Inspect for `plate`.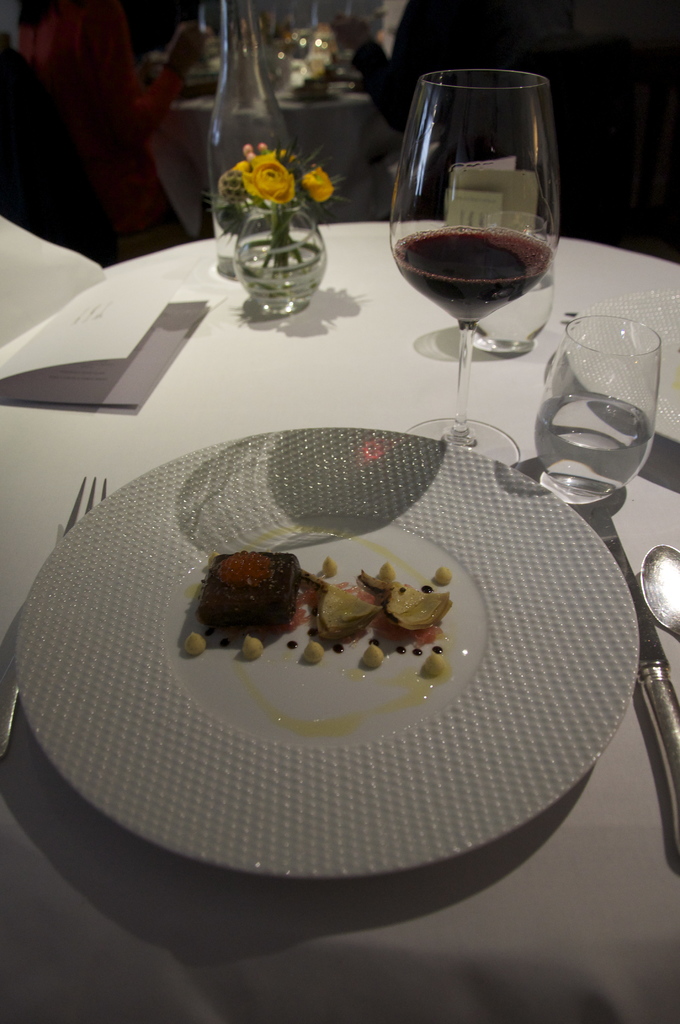
Inspection: BBox(36, 360, 643, 886).
